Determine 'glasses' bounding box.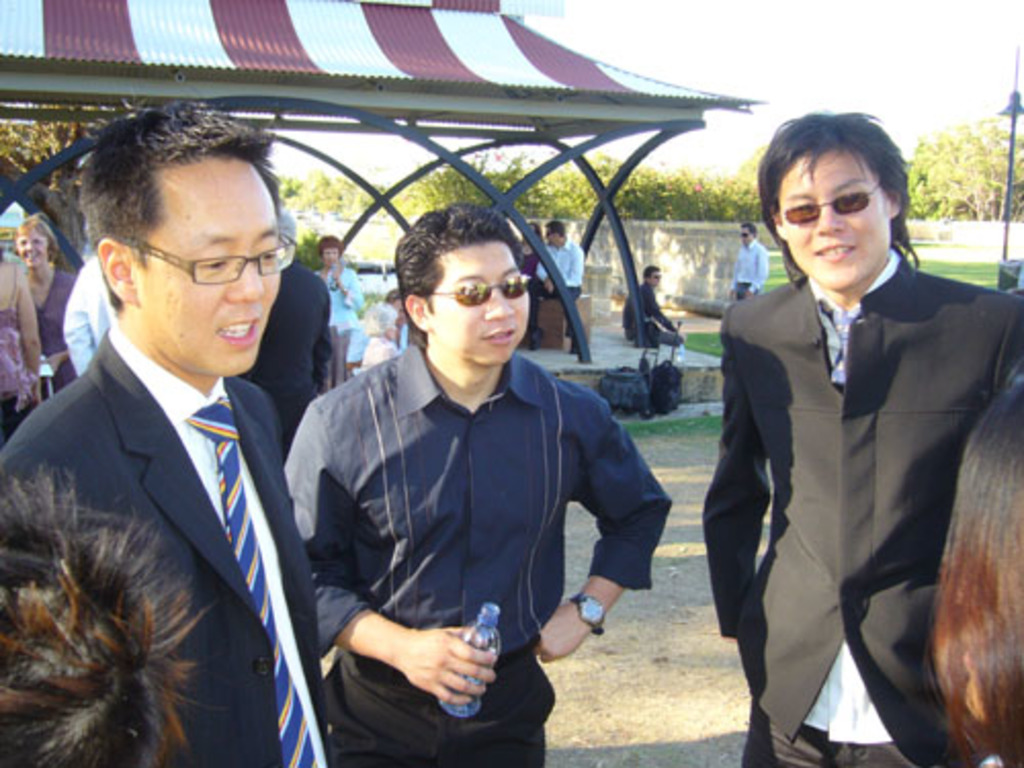
Determined: x1=743 y1=231 x2=750 y2=240.
